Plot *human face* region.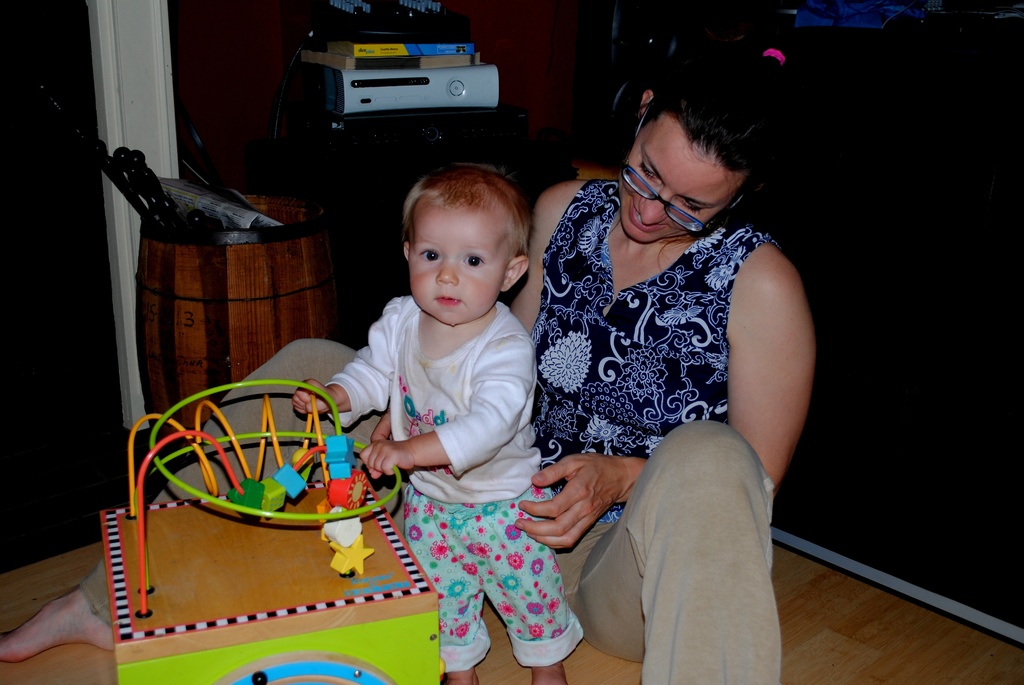
Plotted at (left=614, top=117, right=751, bottom=241).
